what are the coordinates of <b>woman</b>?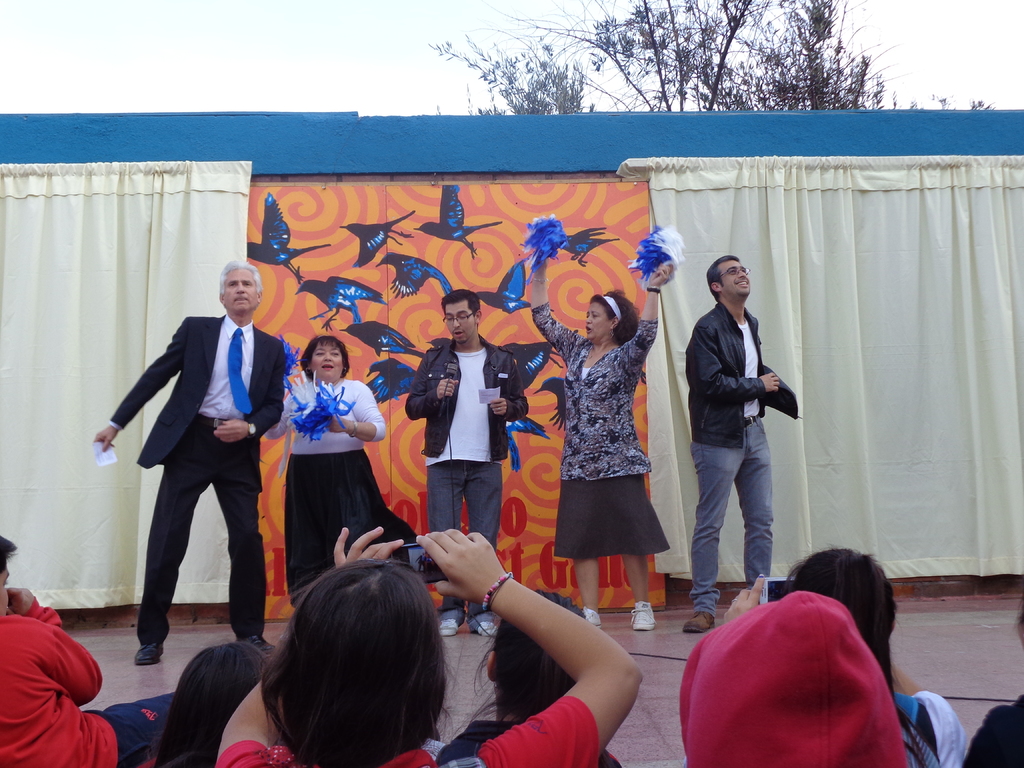
left=271, top=338, right=419, bottom=606.
